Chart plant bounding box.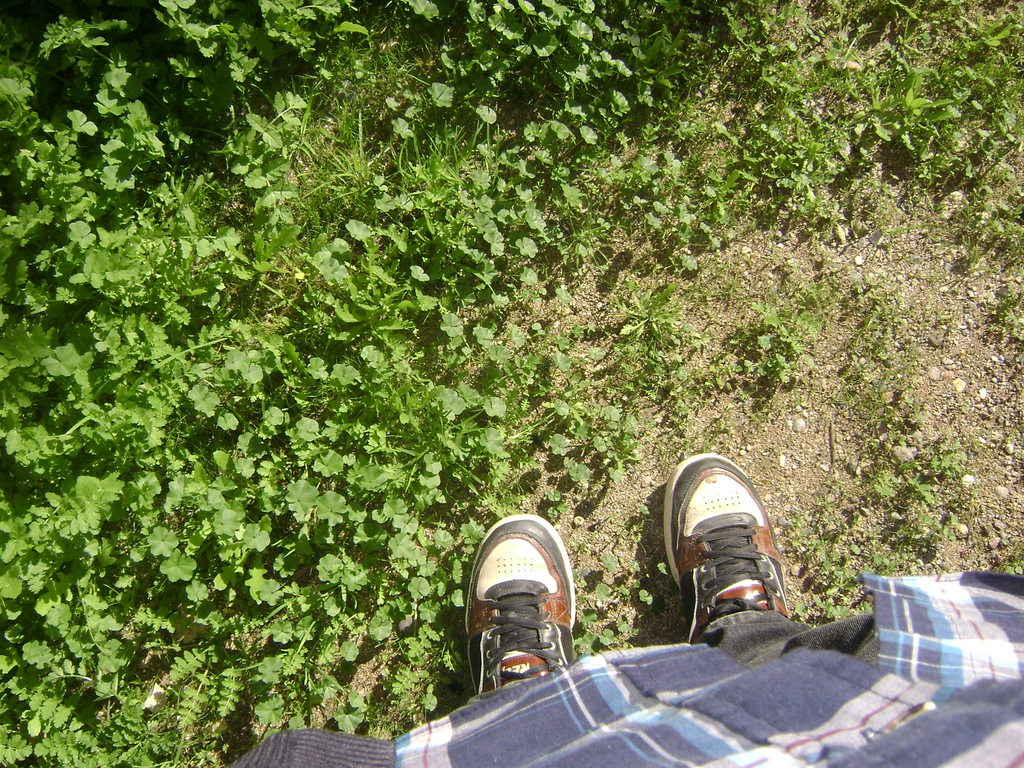
Charted: region(769, 137, 1011, 618).
